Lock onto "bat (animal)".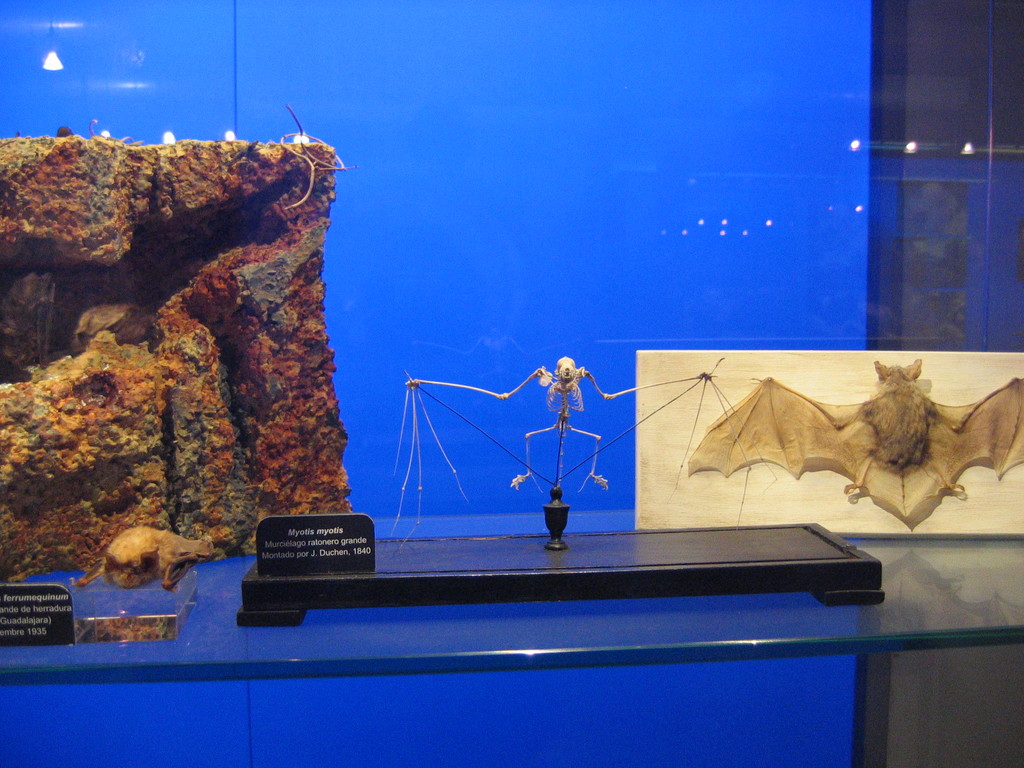
Locked: crop(685, 356, 1023, 529).
